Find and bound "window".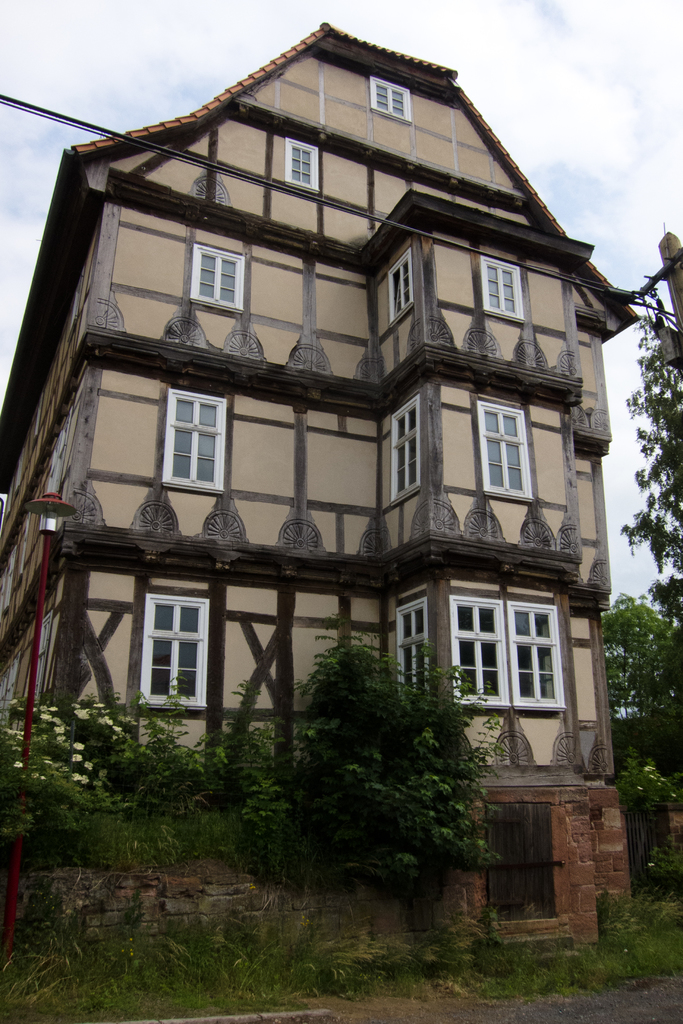
Bound: [399, 596, 437, 689].
